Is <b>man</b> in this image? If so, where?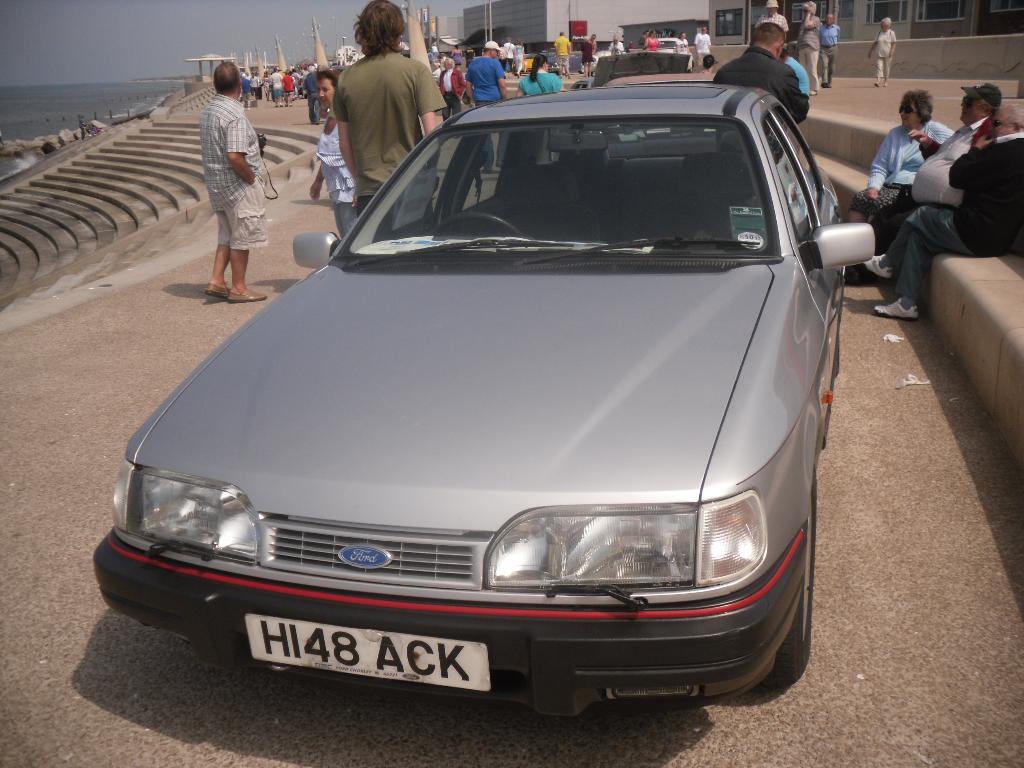
Yes, at rect(780, 46, 815, 98).
